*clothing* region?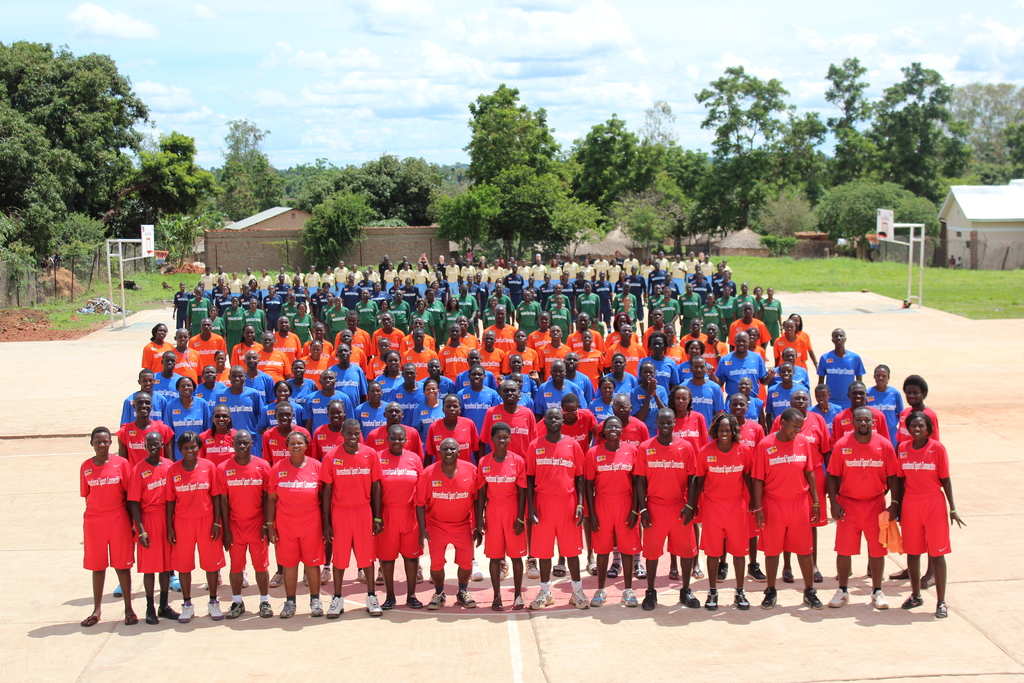
(x1=402, y1=332, x2=441, y2=356)
